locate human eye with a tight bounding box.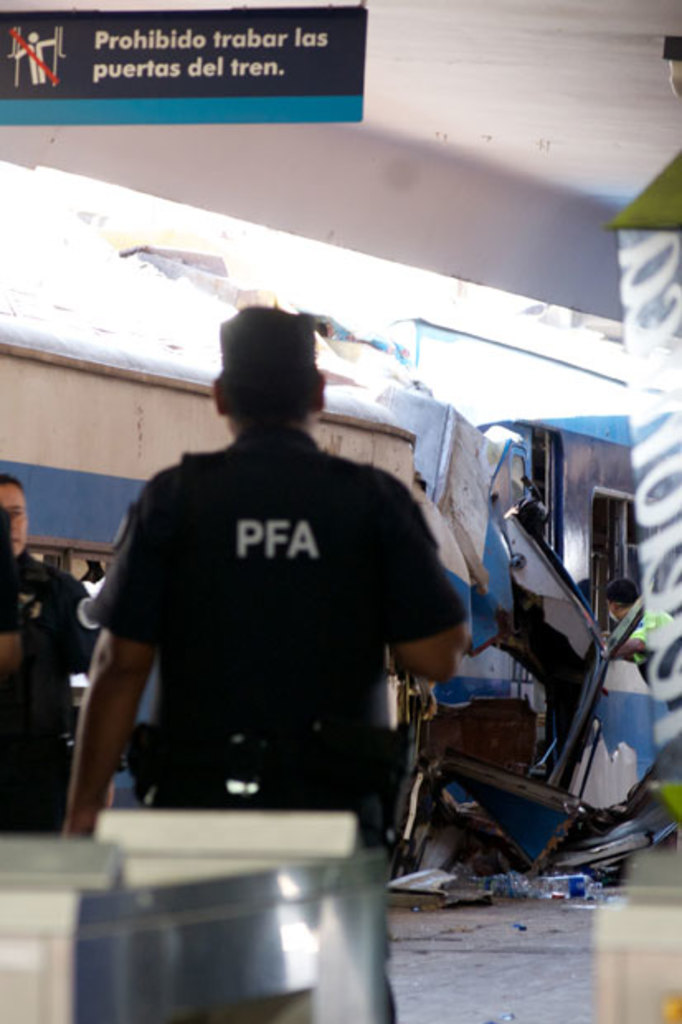
detection(5, 510, 25, 520).
